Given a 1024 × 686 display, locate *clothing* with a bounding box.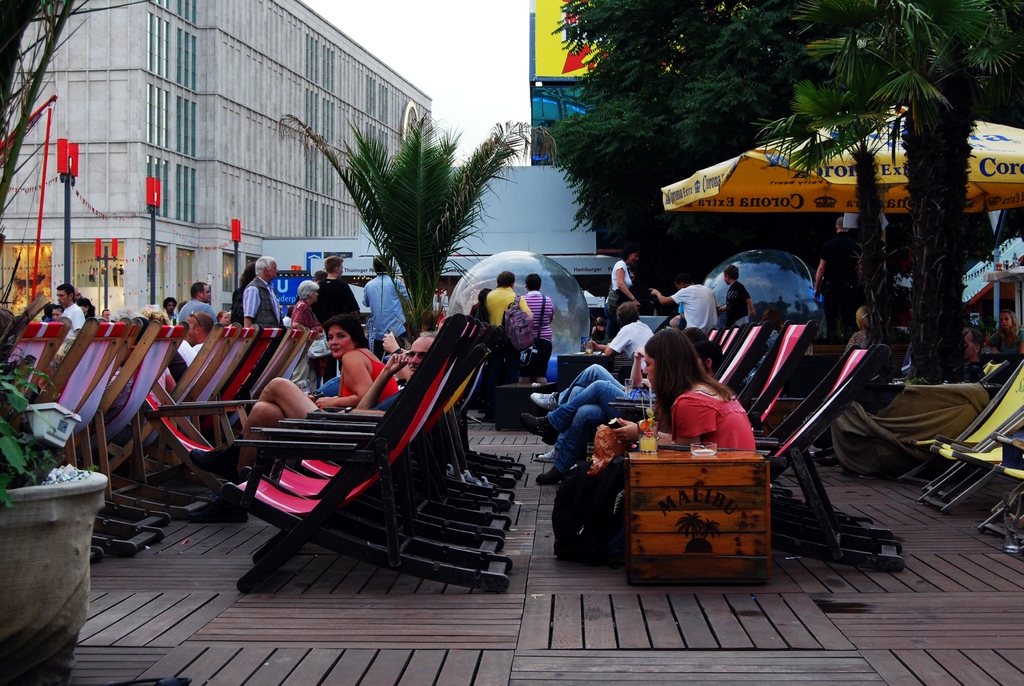
Located: (x1=59, y1=306, x2=86, y2=329).
